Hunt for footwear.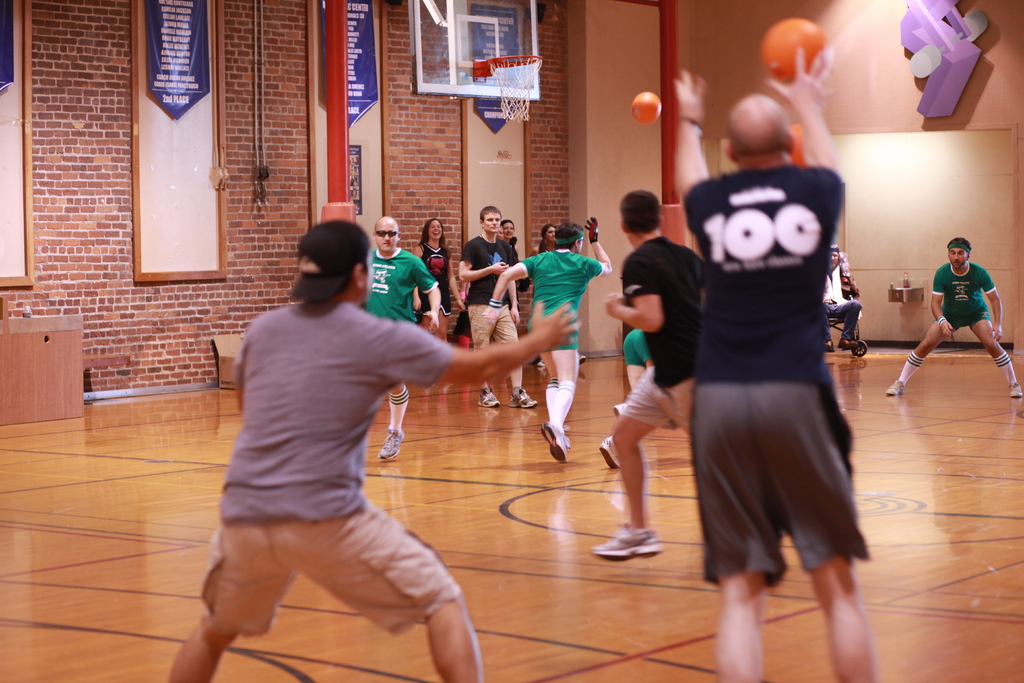
Hunted down at box=[599, 515, 664, 580].
